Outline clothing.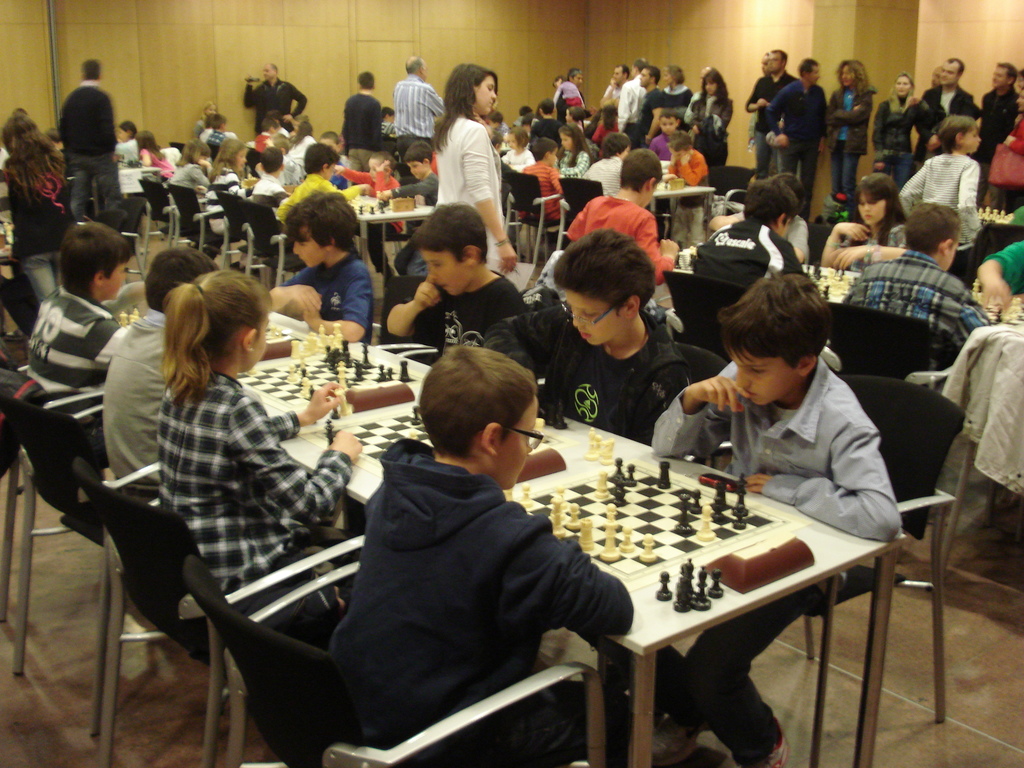
Outline: (left=278, top=260, right=371, bottom=343).
